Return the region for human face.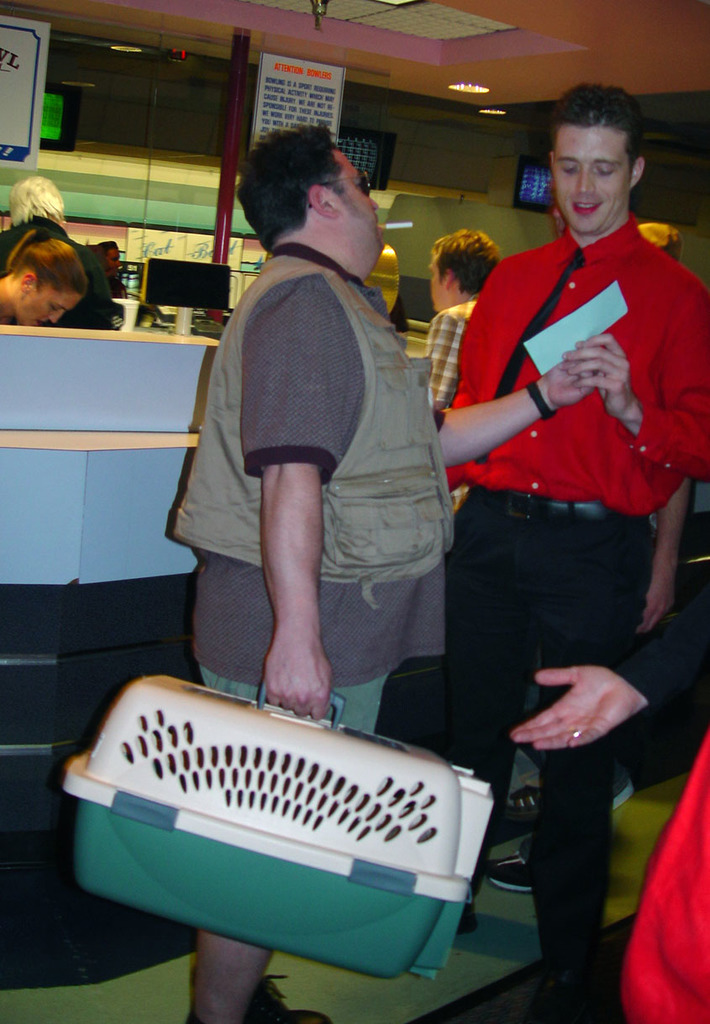
box=[12, 286, 82, 325].
